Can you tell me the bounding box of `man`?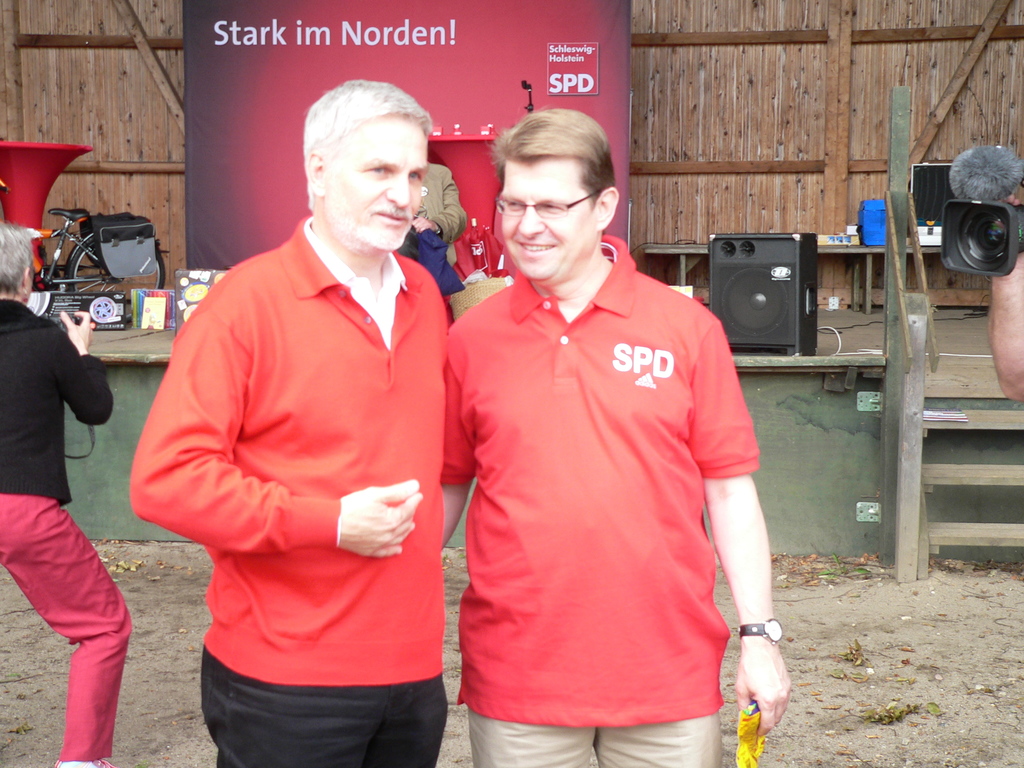
bbox=[438, 99, 795, 767].
